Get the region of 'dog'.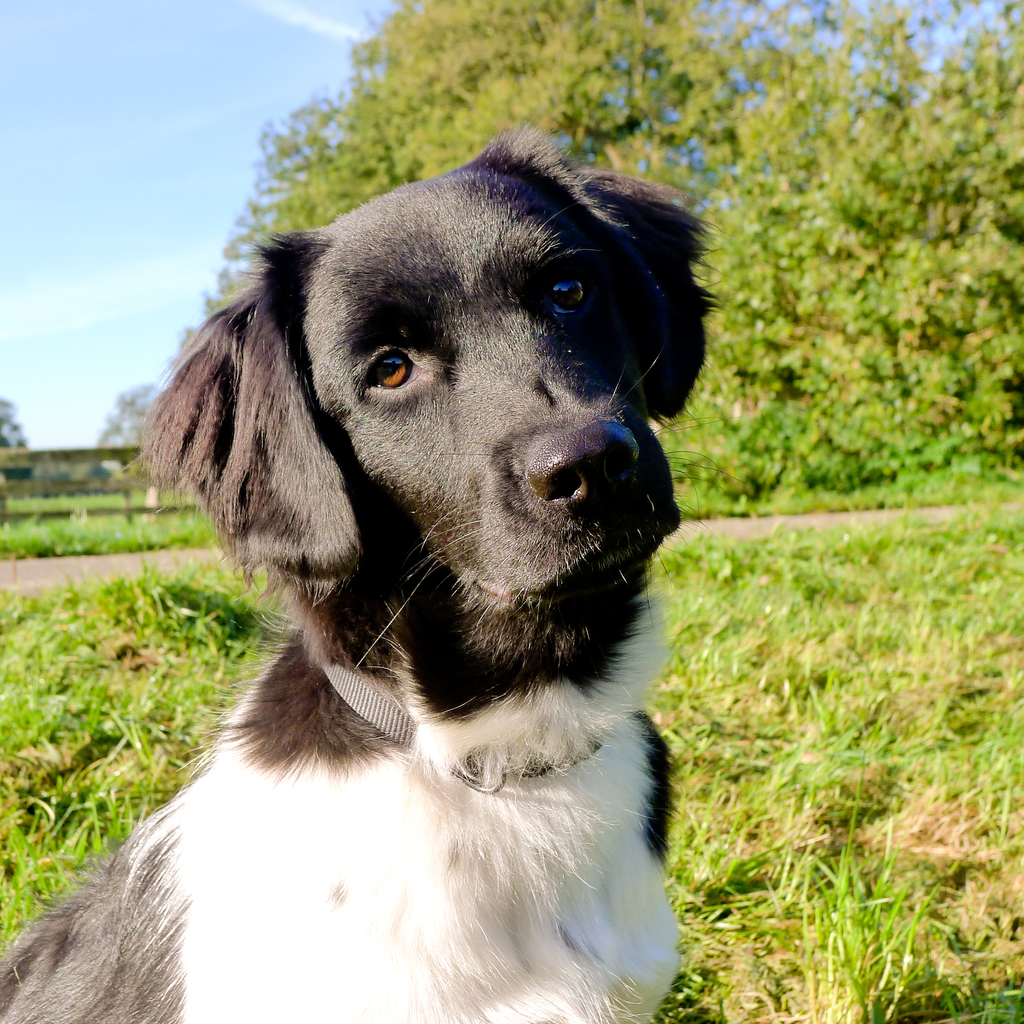
x1=0, y1=127, x2=719, y2=1023.
